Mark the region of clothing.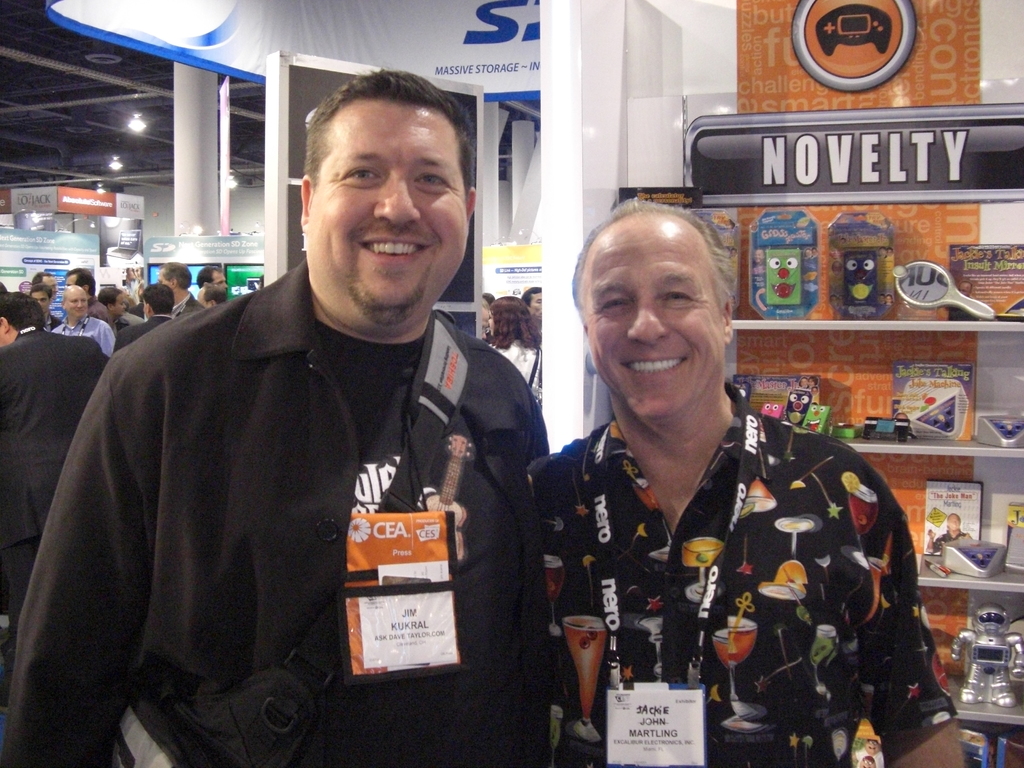
Region: bbox=(0, 321, 108, 633).
